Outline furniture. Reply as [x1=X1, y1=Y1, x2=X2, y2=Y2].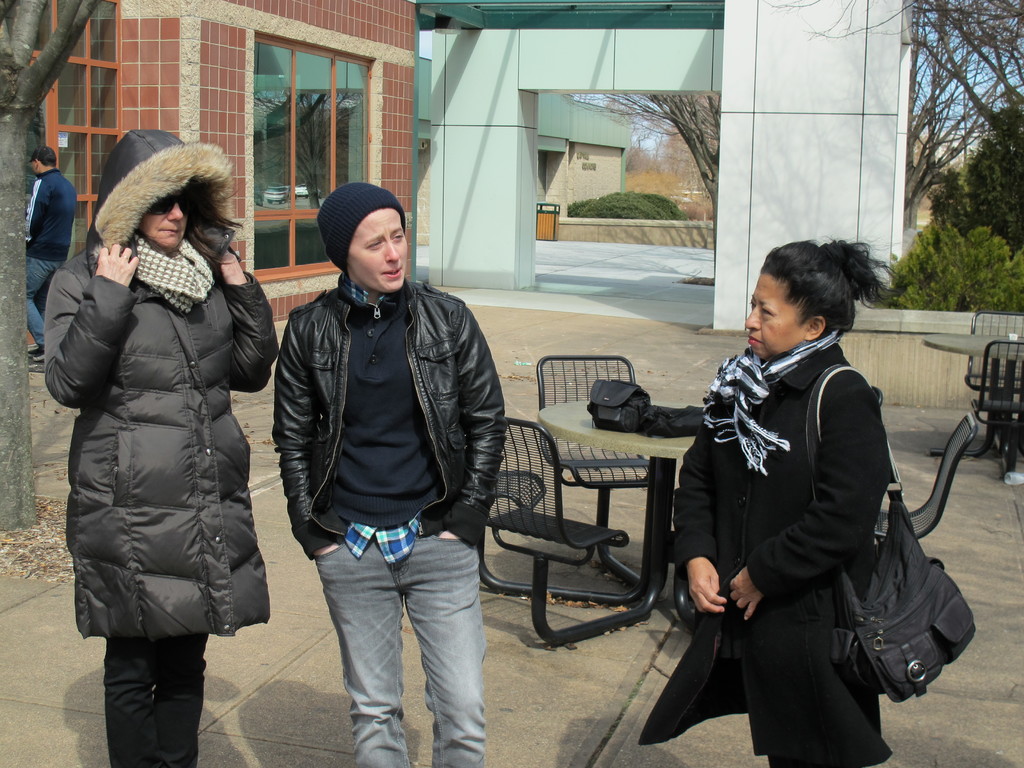
[x1=470, y1=355, x2=982, y2=642].
